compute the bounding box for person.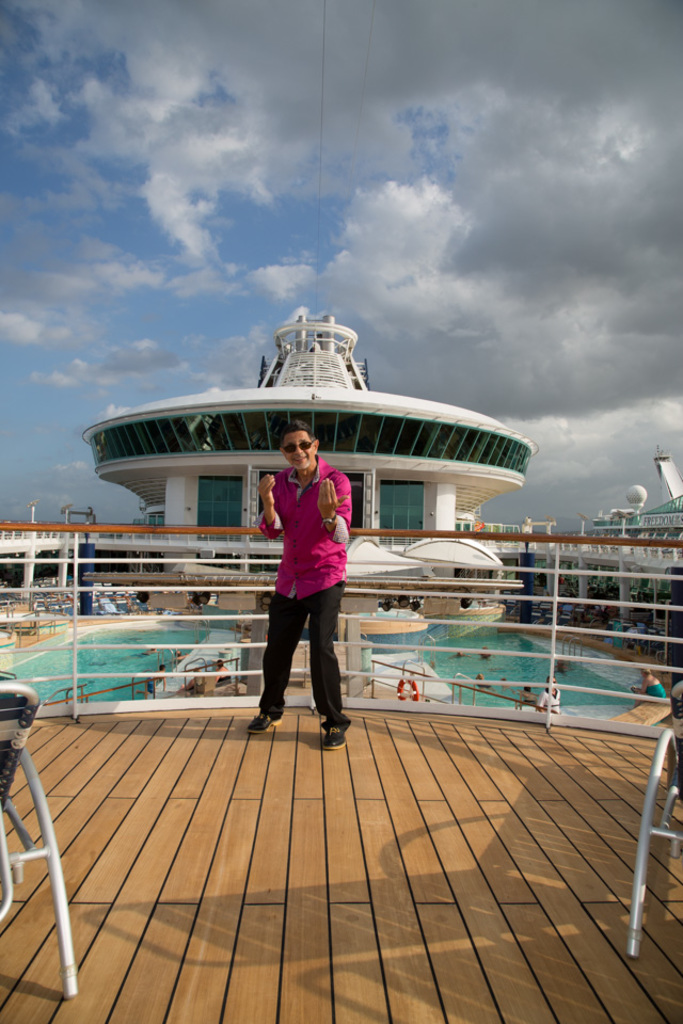
region(177, 670, 206, 694).
